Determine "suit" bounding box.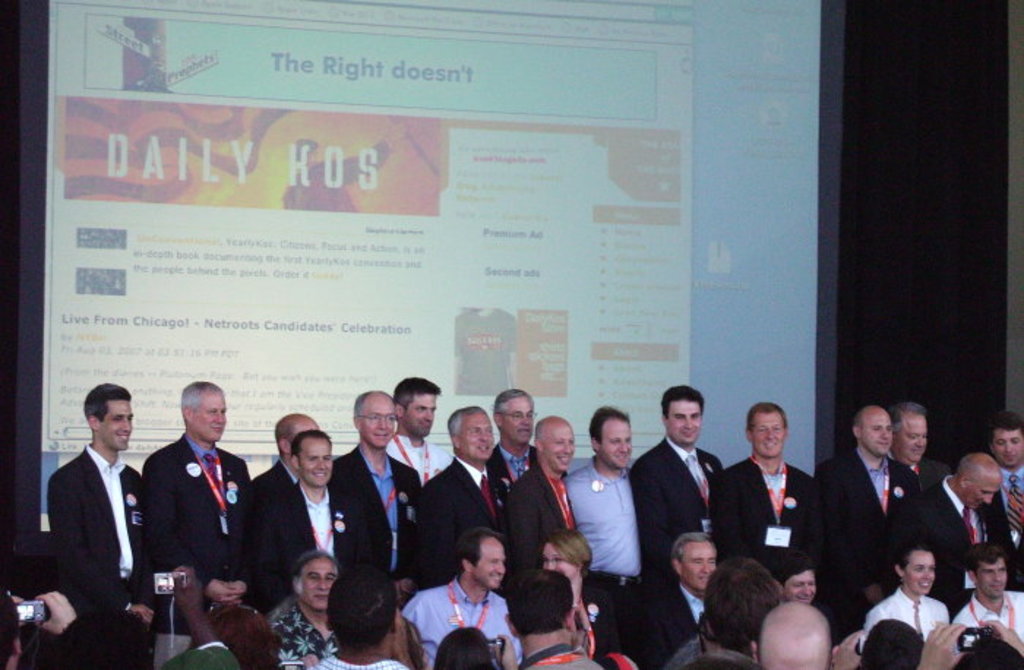
Determined: bbox(253, 486, 363, 617).
